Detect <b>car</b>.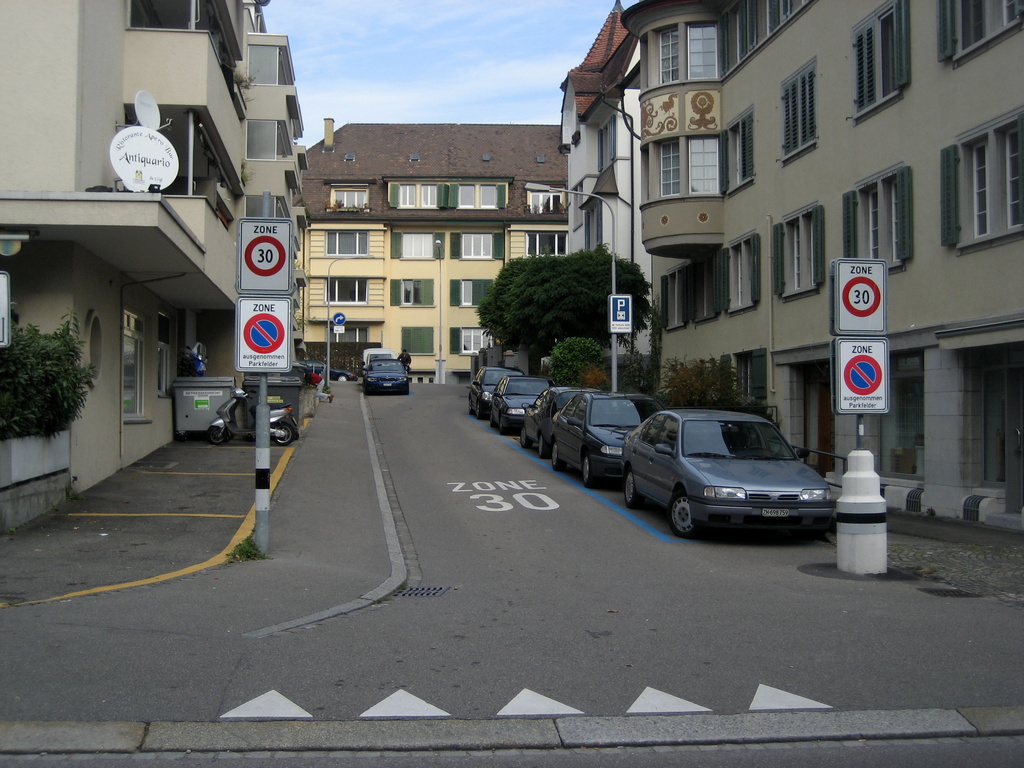
Detected at [left=516, top=382, right=603, bottom=458].
